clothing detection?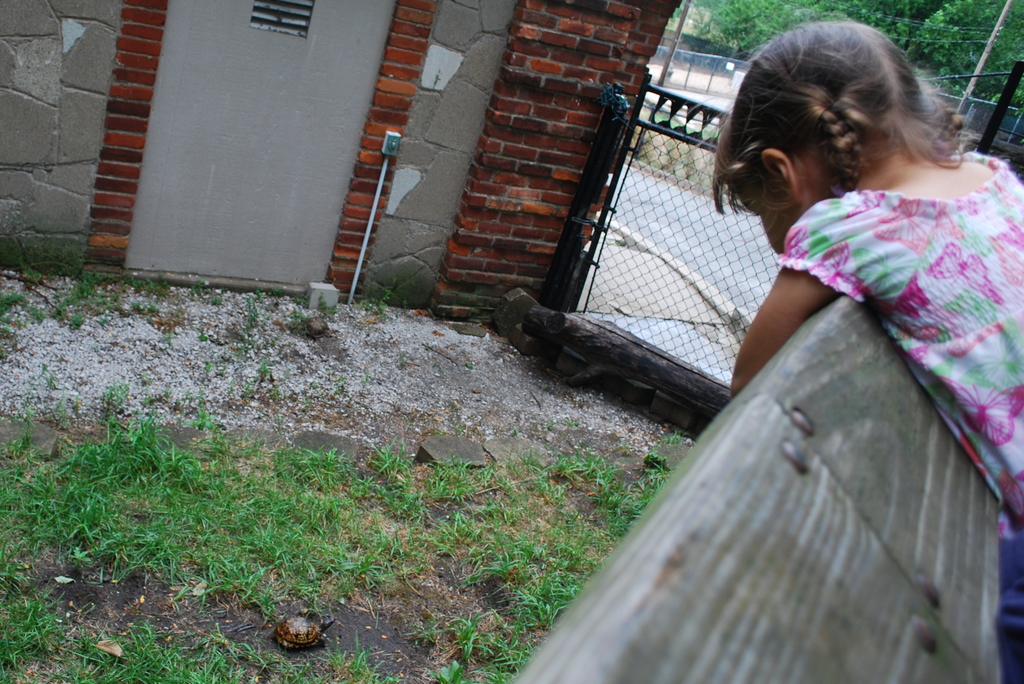
[662, 144, 998, 484]
